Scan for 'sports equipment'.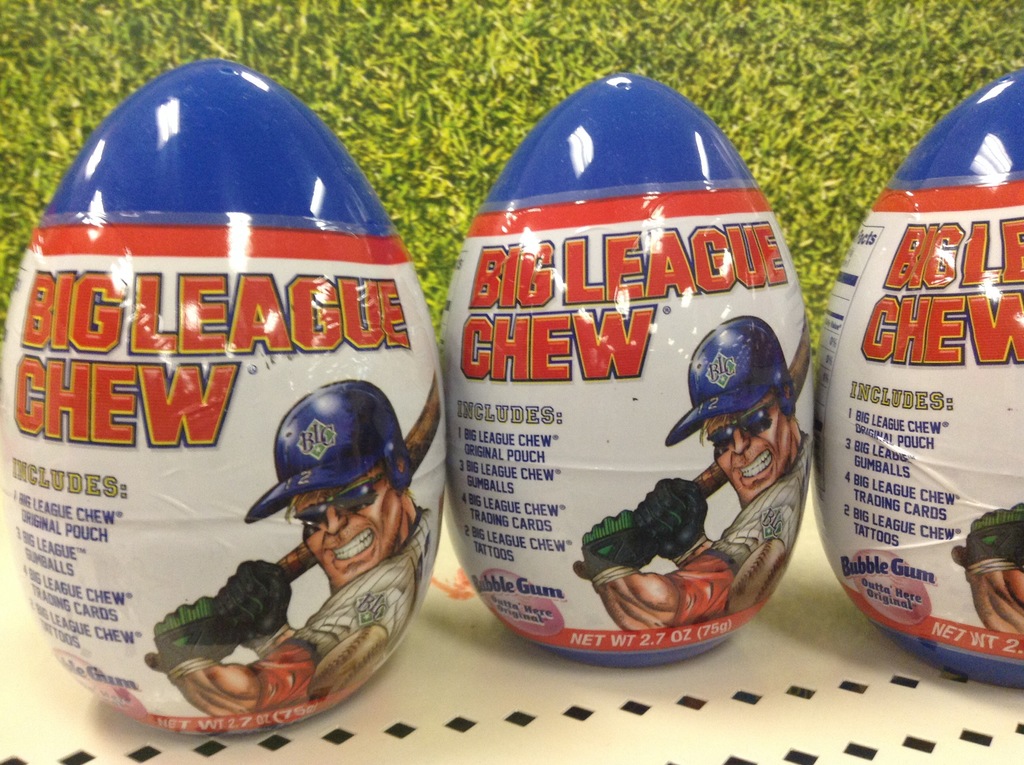
Scan result: [147,372,440,677].
